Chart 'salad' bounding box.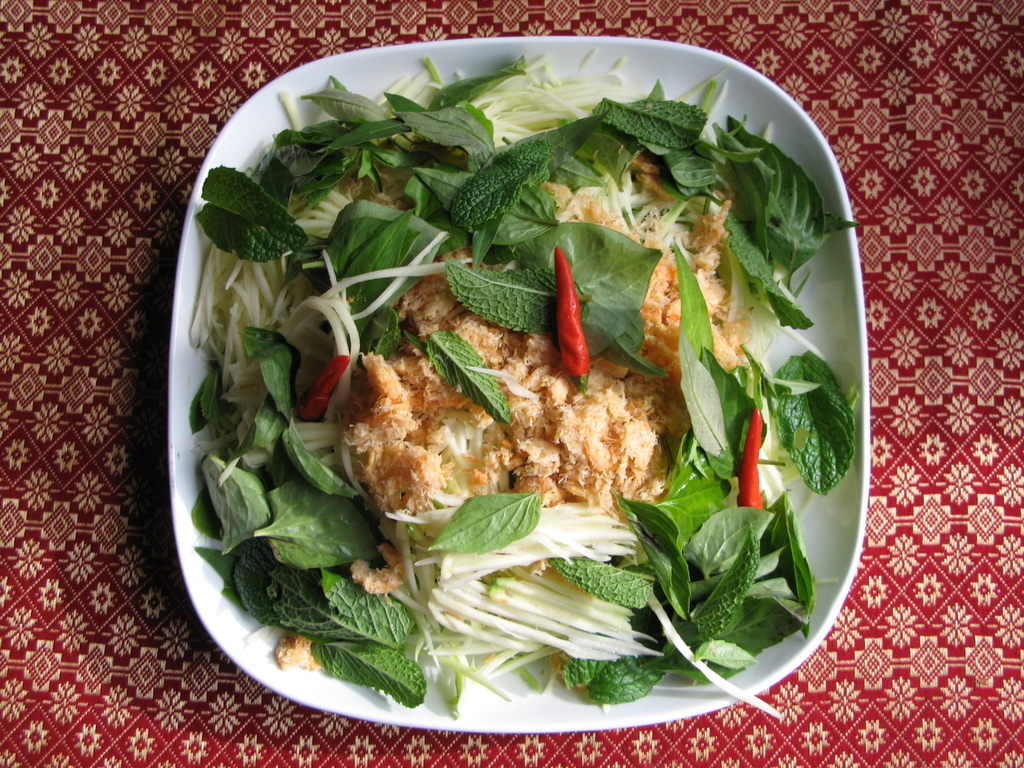
Charted: (left=181, top=40, right=862, bottom=719).
